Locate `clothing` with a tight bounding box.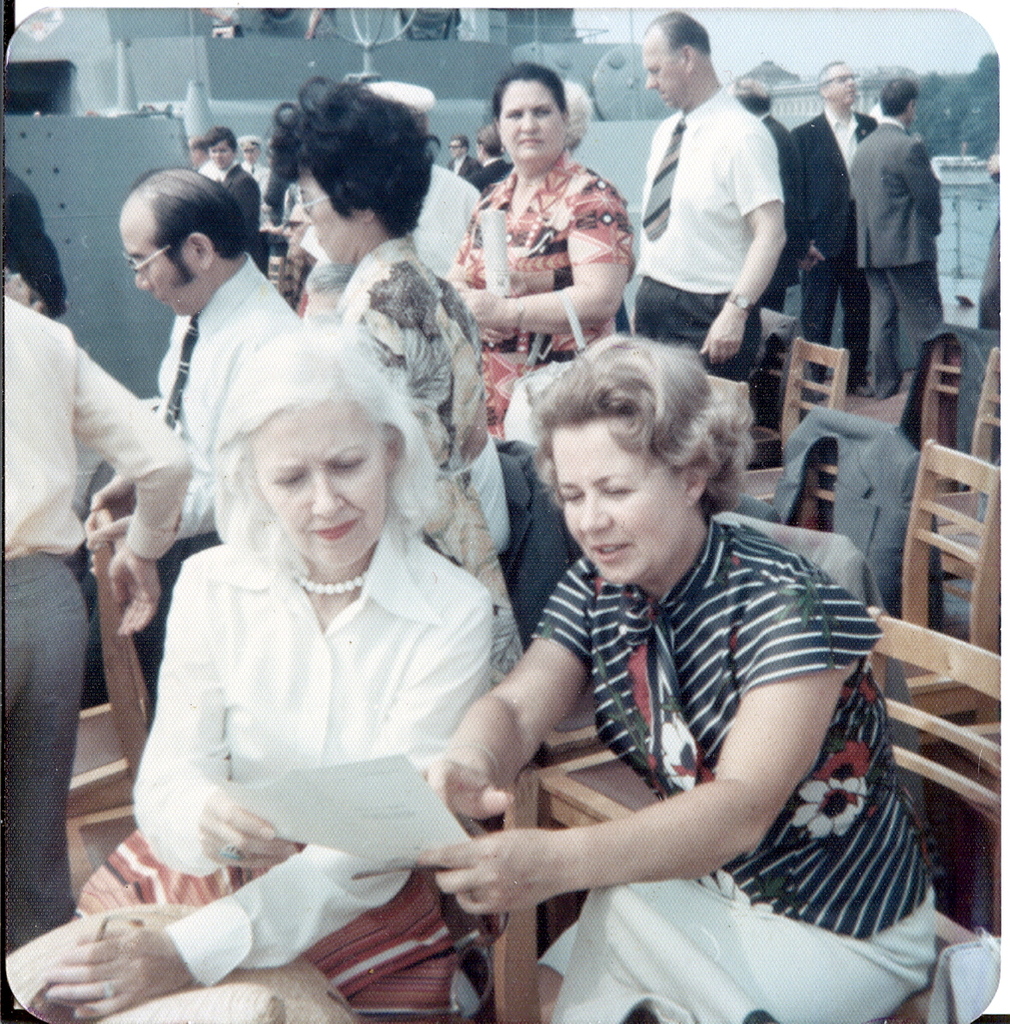
crop(337, 232, 525, 686).
